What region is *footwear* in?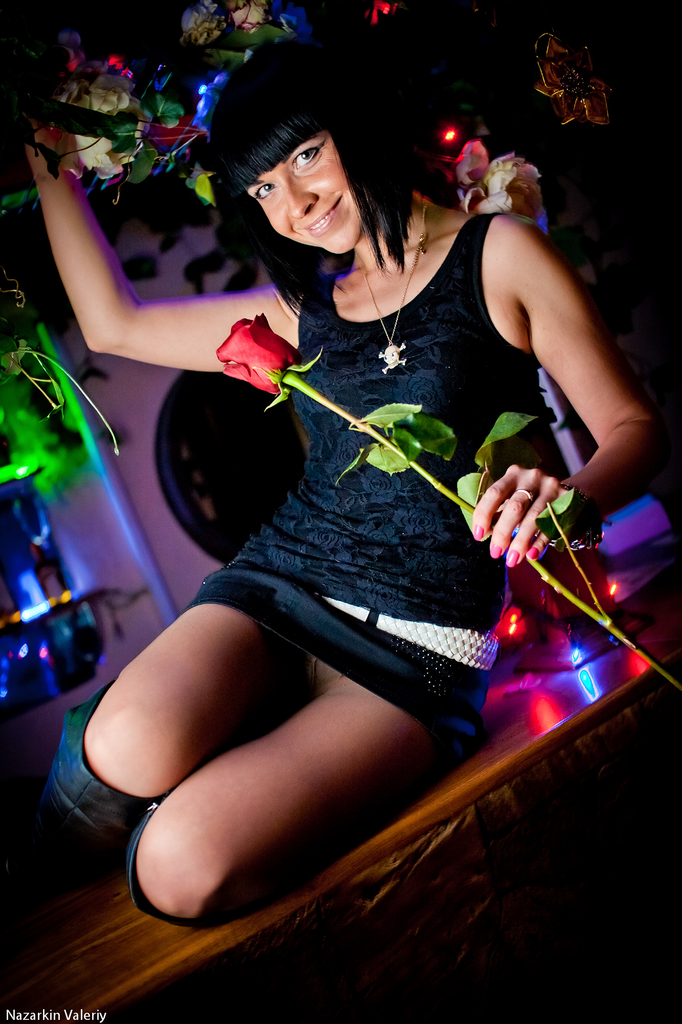
x1=26, y1=672, x2=164, y2=863.
